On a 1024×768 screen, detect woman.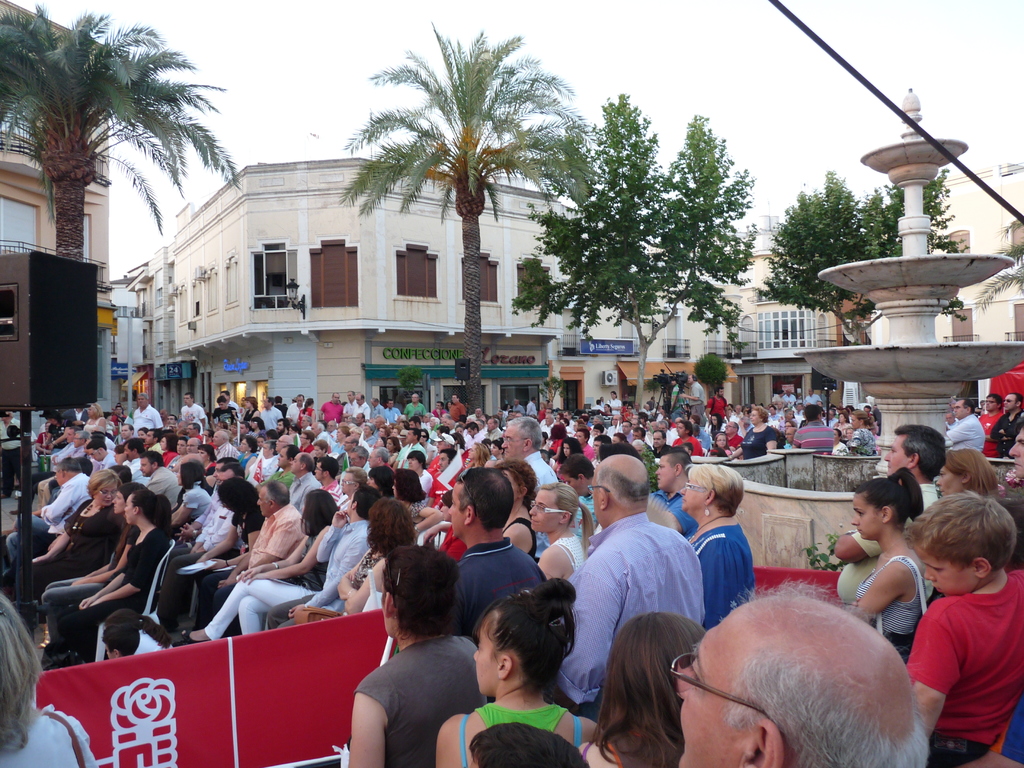
431/579/607/767.
